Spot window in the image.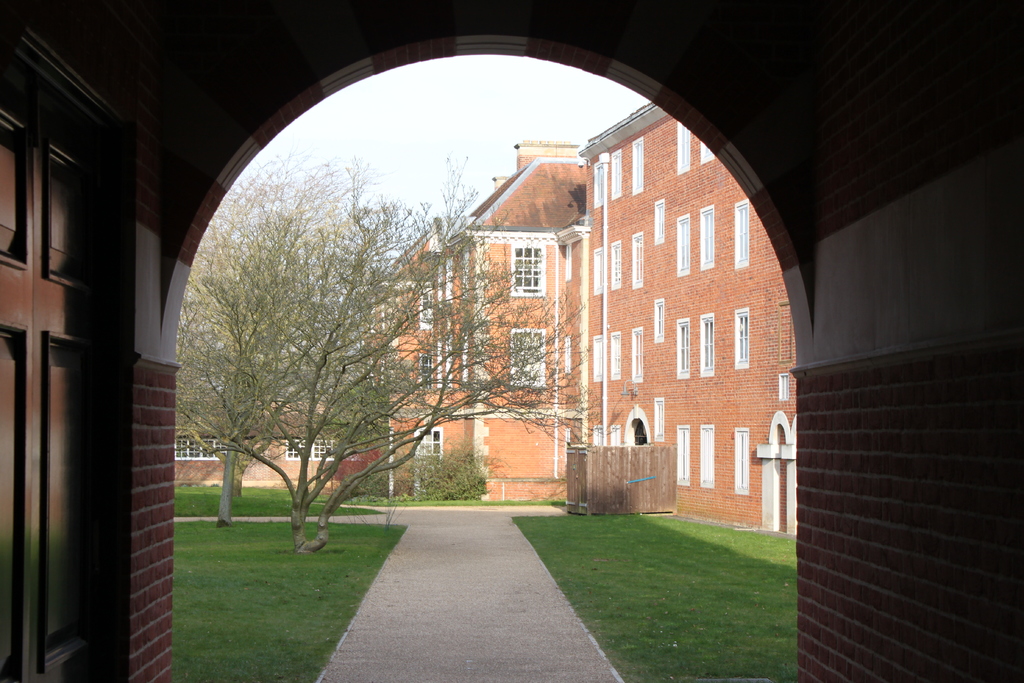
window found at [left=409, top=425, right=444, bottom=491].
